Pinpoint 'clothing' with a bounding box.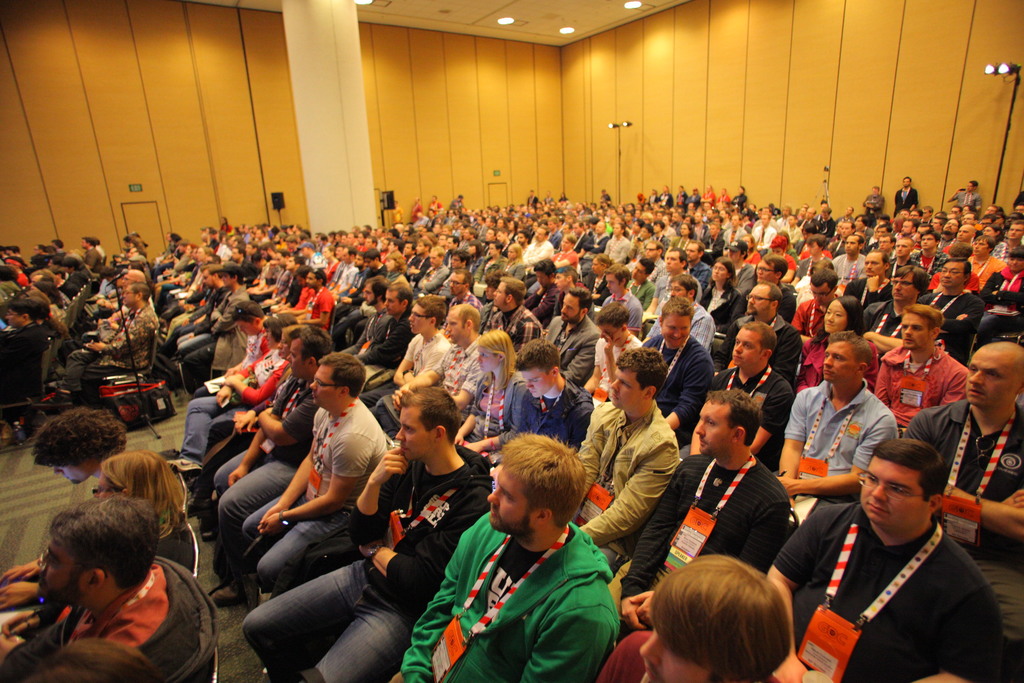
crop(748, 220, 774, 250).
